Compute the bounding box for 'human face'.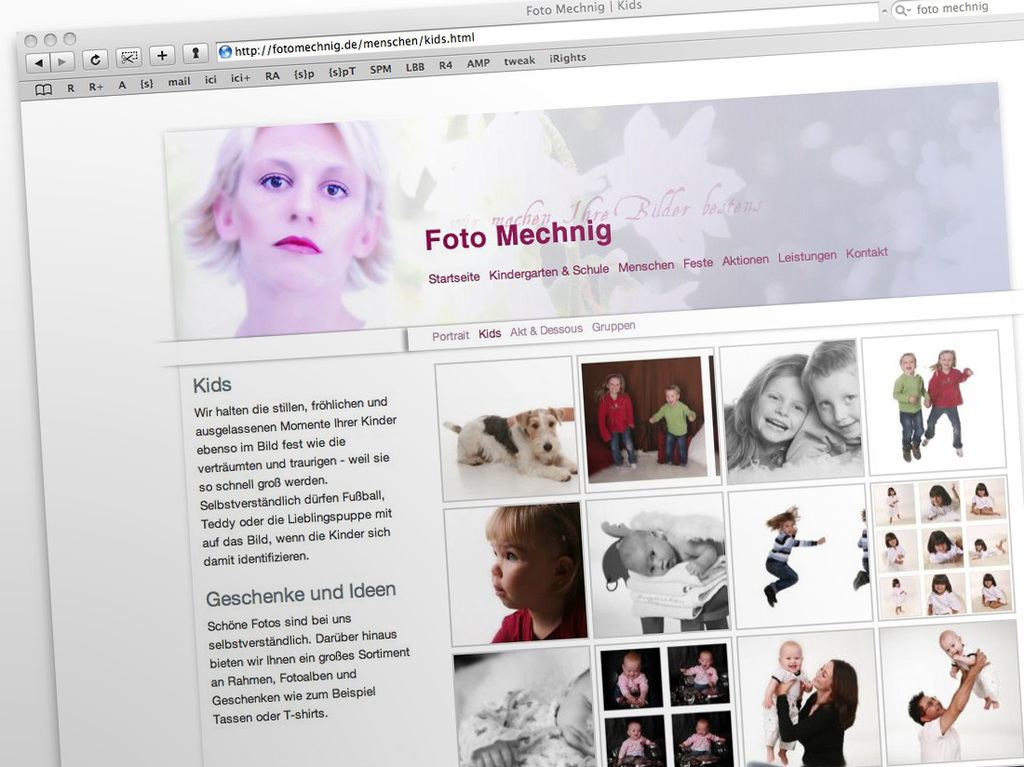
753/372/812/438.
